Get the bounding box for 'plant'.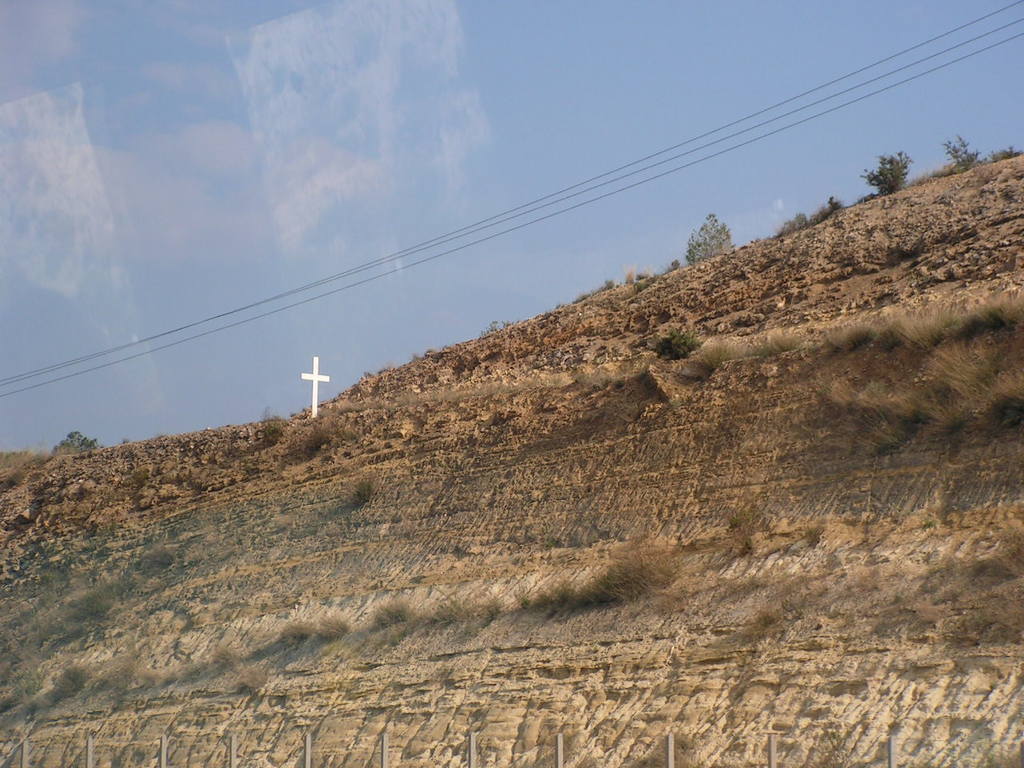
select_region(222, 663, 269, 693).
